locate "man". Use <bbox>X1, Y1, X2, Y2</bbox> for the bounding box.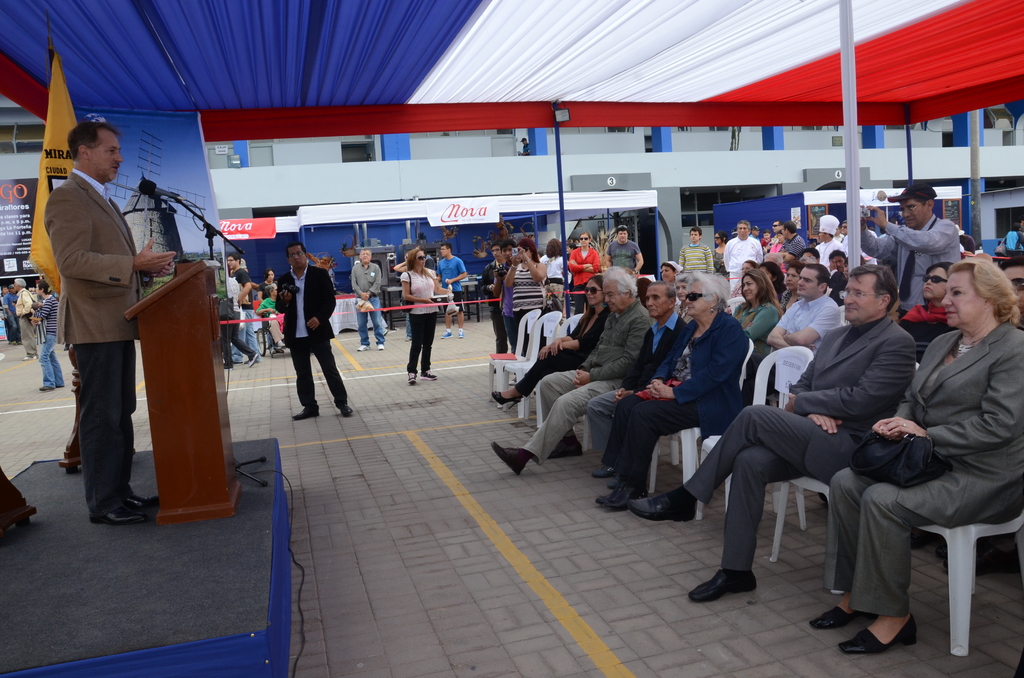
<bbox>351, 246, 382, 348</bbox>.
